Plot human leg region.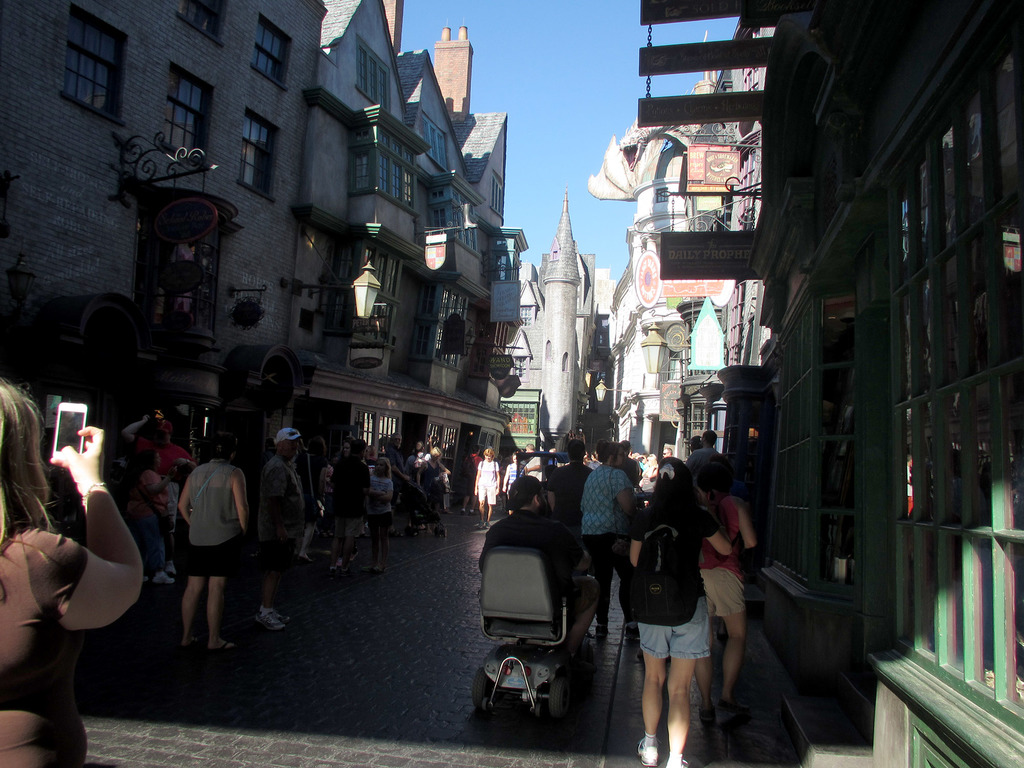
Plotted at 474, 485, 495, 529.
